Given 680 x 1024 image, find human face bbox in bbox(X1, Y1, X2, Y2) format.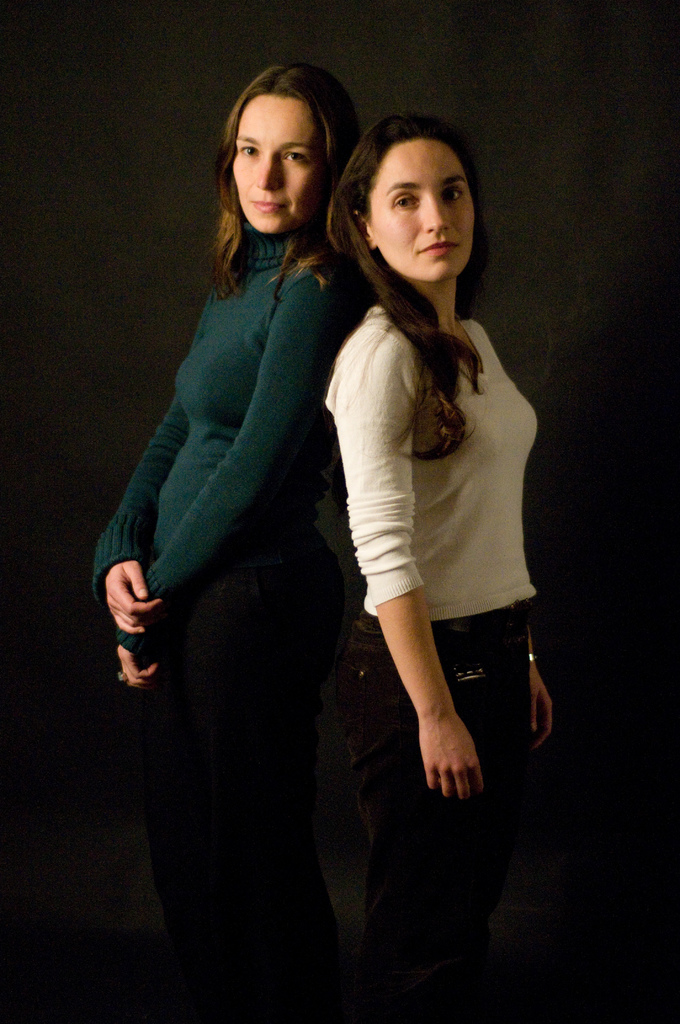
bbox(349, 118, 488, 282).
